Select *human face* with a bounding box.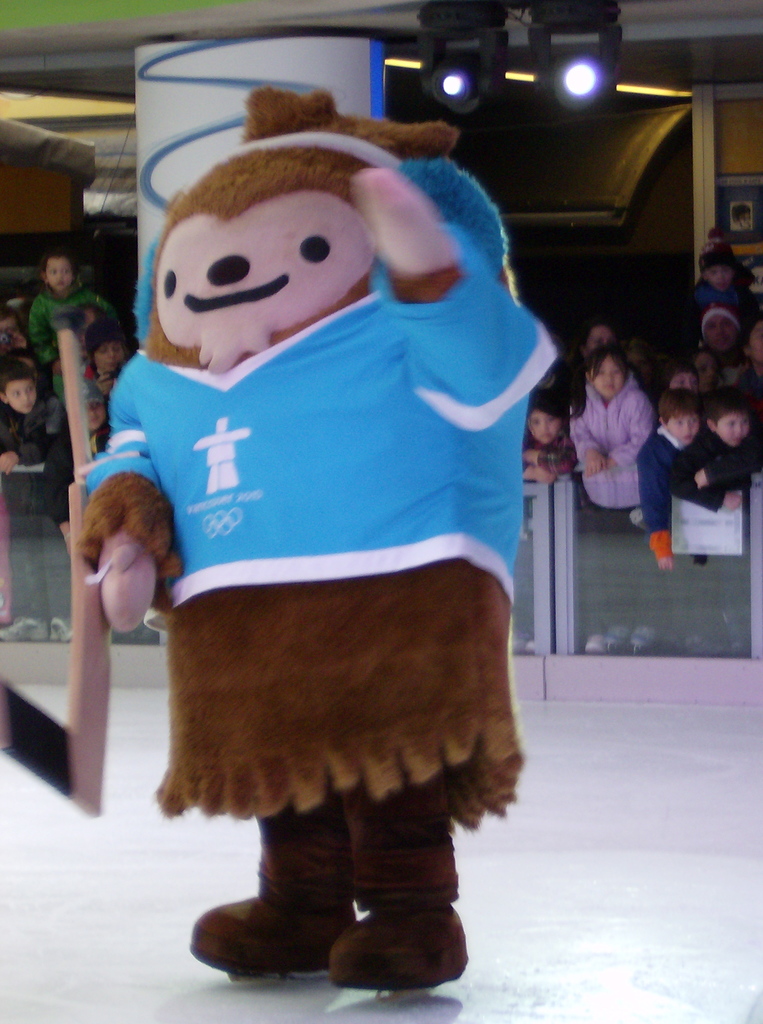
49:259:73:291.
